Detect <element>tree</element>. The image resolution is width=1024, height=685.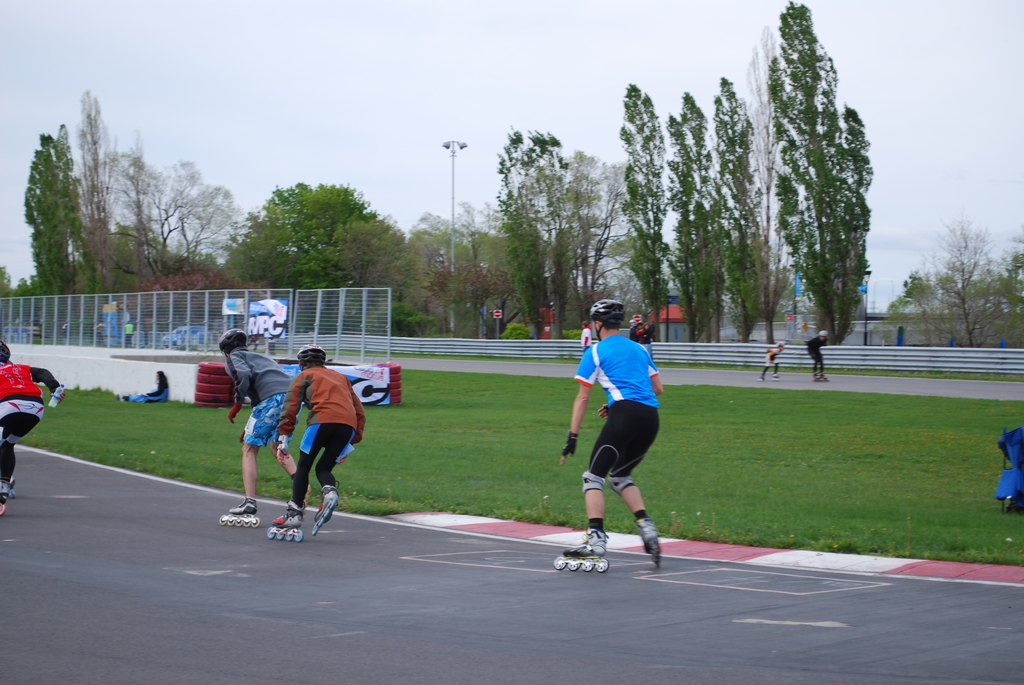
region(927, 226, 1006, 347).
